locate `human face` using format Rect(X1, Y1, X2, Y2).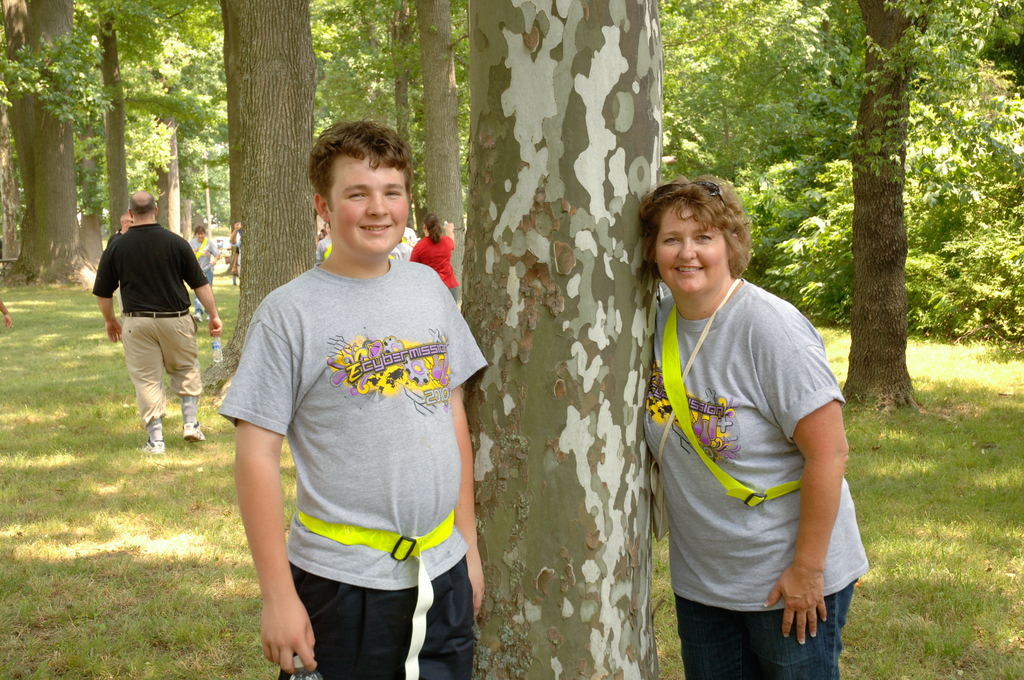
Rect(334, 160, 412, 256).
